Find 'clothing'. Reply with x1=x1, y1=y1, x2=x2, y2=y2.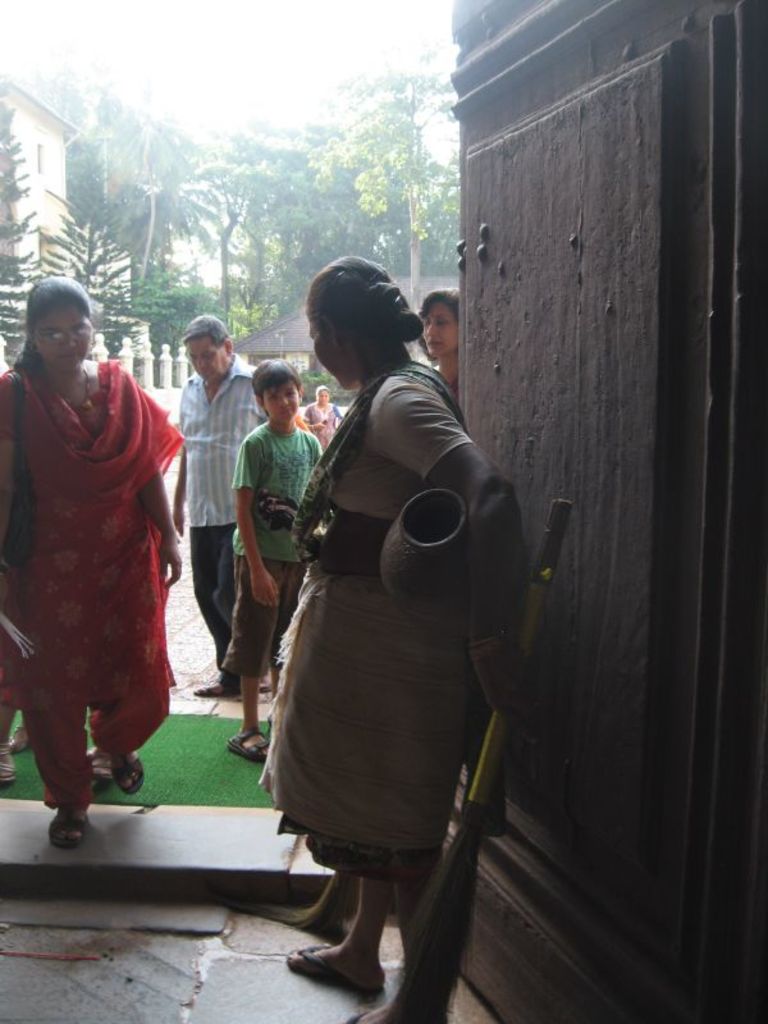
x1=247, y1=370, x2=488, y2=877.
